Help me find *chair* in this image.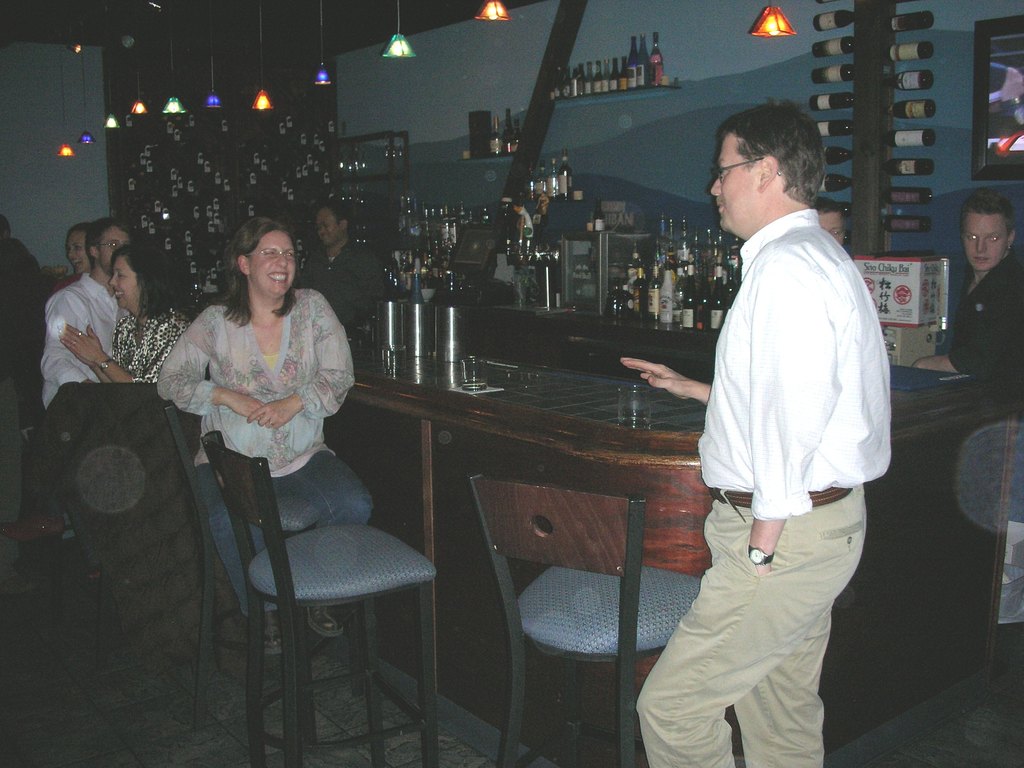
Found it: bbox=(198, 431, 447, 767).
